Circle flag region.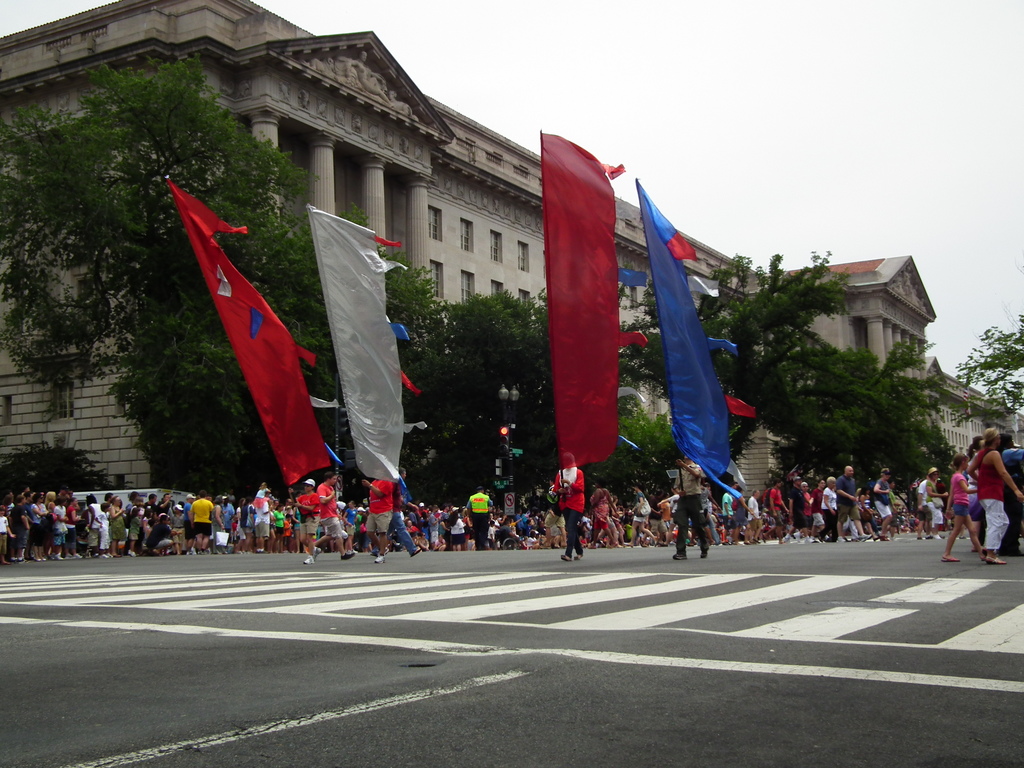
Region: Rect(537, 125, 657, 474).
